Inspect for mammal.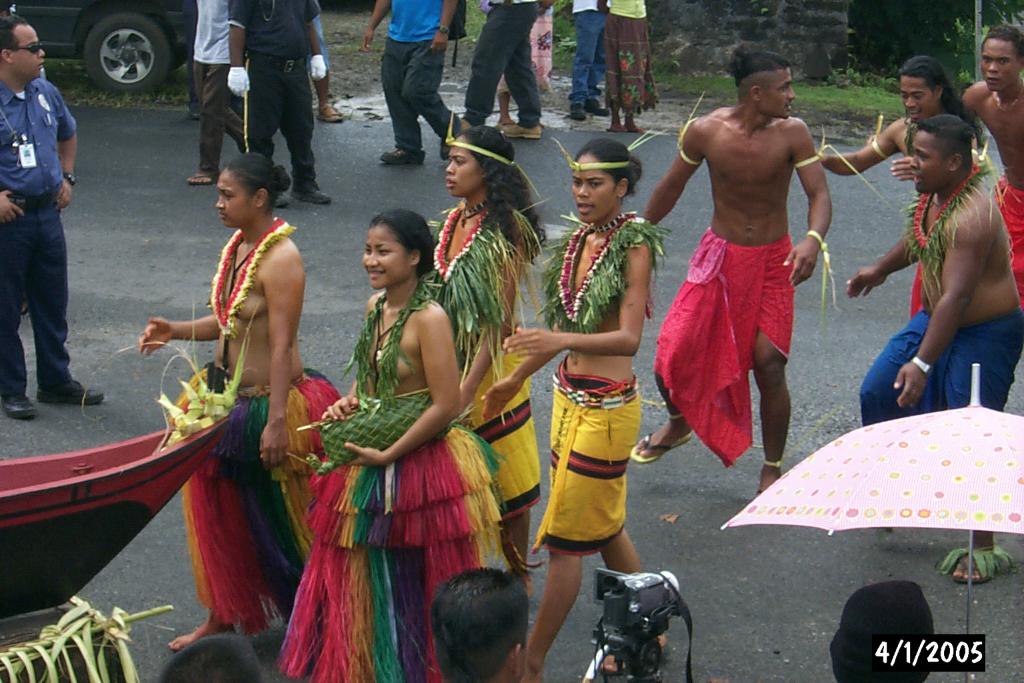
Inspection: region(428, 570, 521, 682).
